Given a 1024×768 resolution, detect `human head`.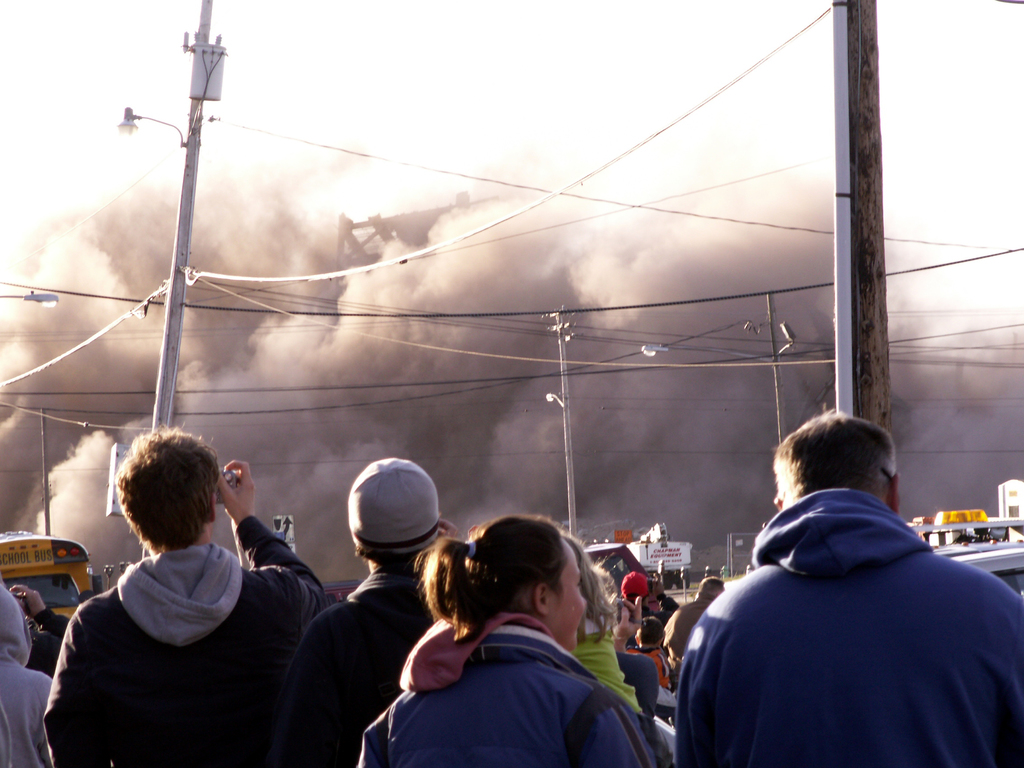
472:515:588:651.
